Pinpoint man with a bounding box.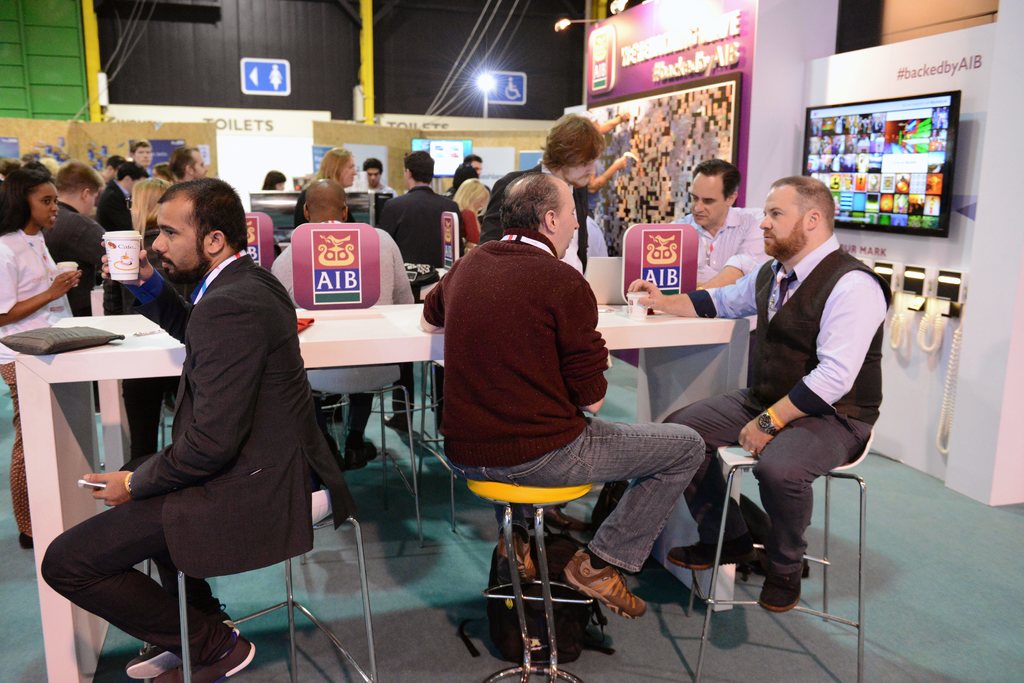
left=477, top=113, right=607, bottom=535.
